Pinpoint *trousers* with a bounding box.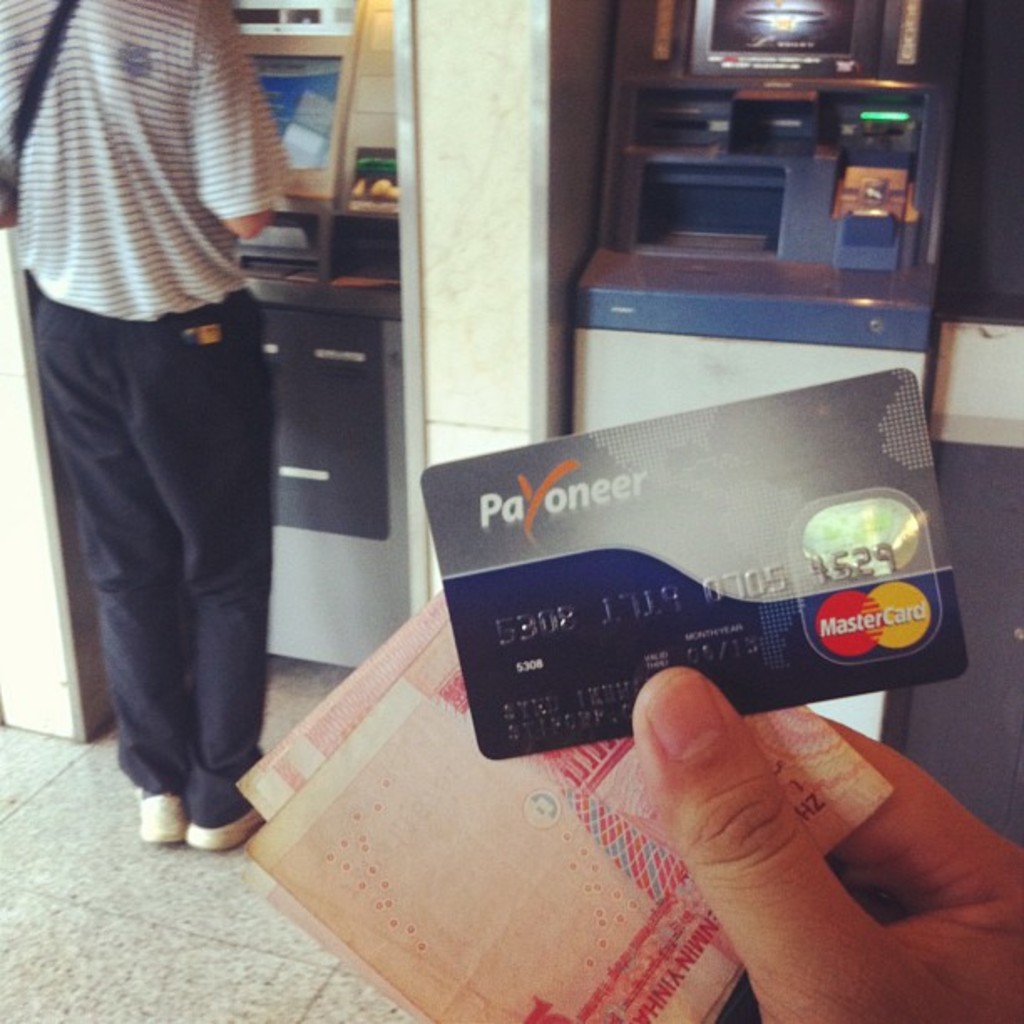
box=[57, 298, 281, 828].
